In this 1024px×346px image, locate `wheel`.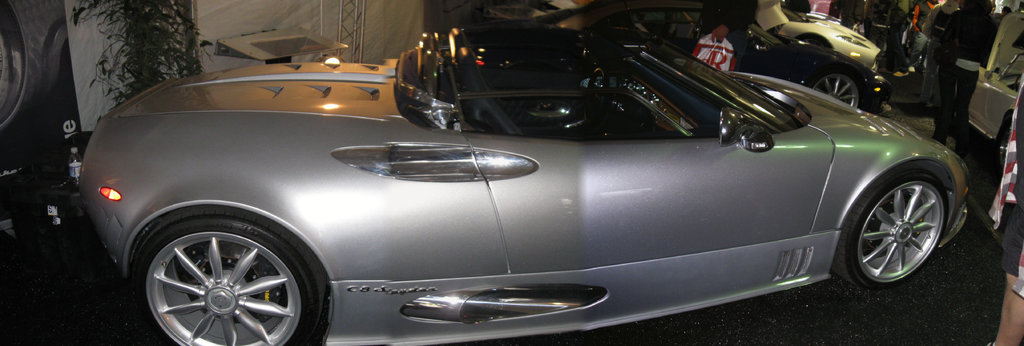
Bounding box: (133,207,325,345).
